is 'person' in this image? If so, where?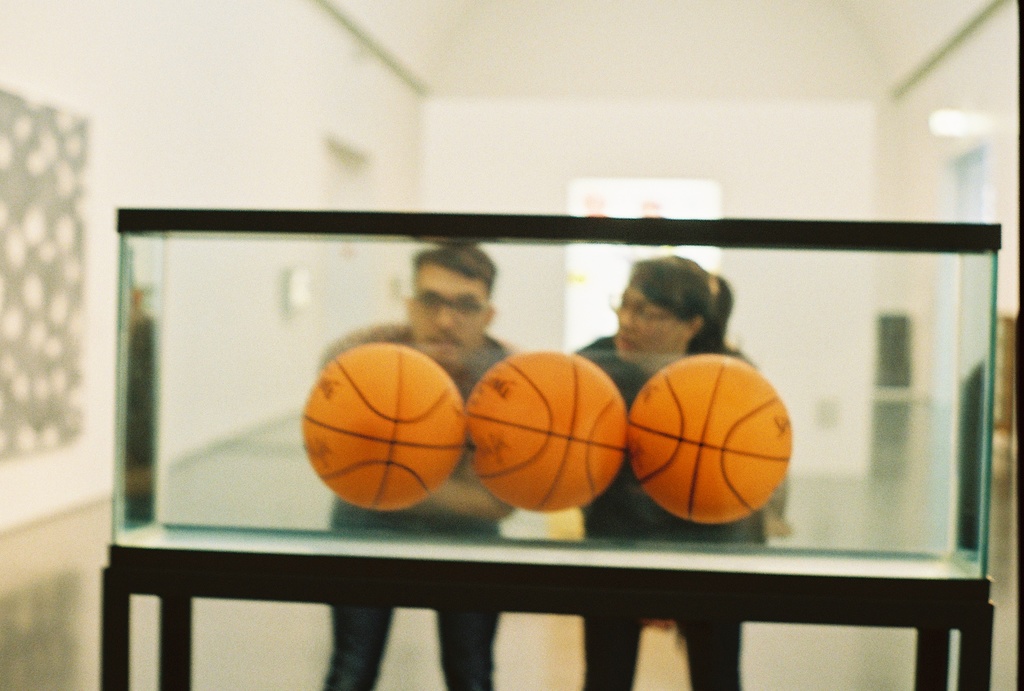
Yes, at bbox=[321, 241, 513, 690].
